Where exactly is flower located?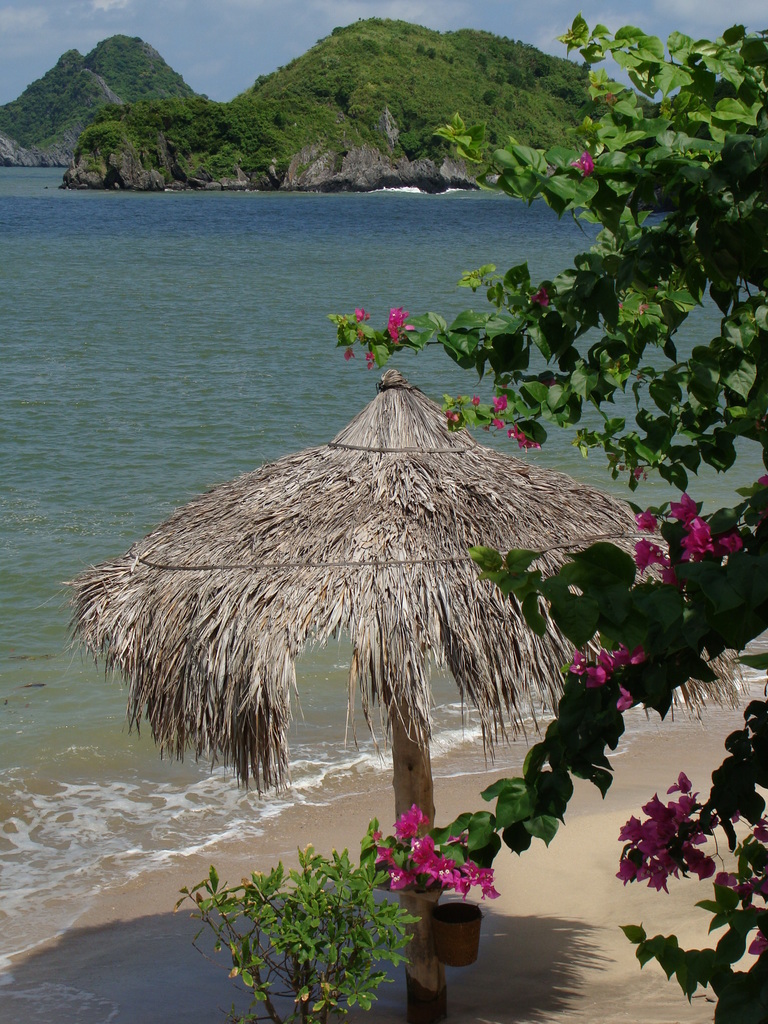
Its bounding box is x1=517 y1=424 x2=545 y2=451.
